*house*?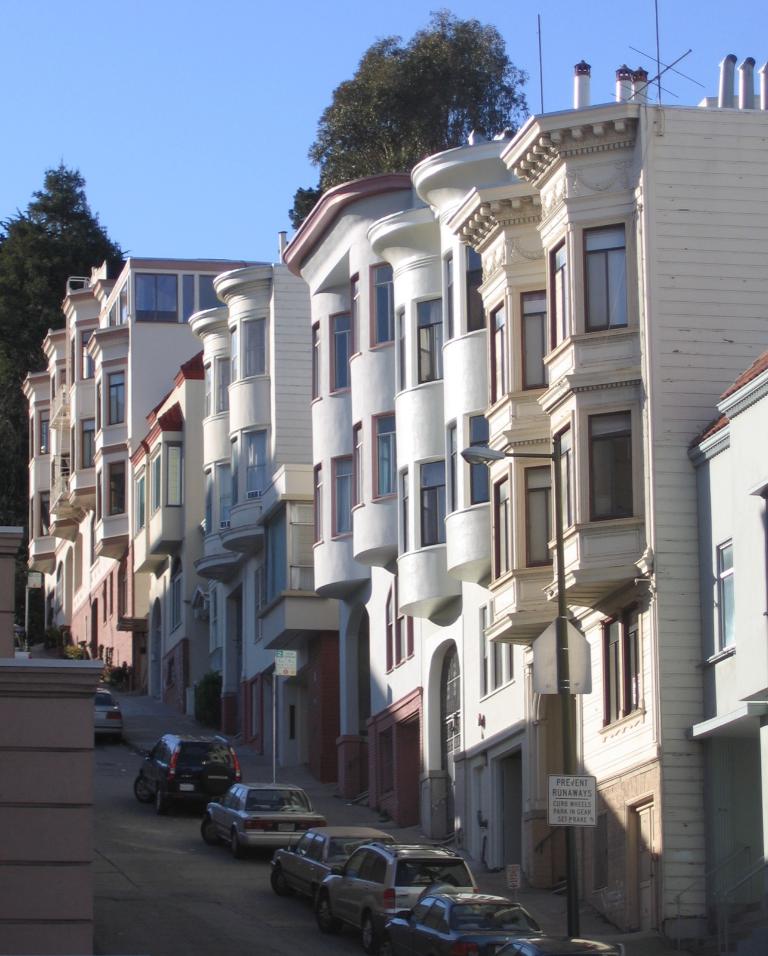
left=309, top=34, right=752, bottom=875
